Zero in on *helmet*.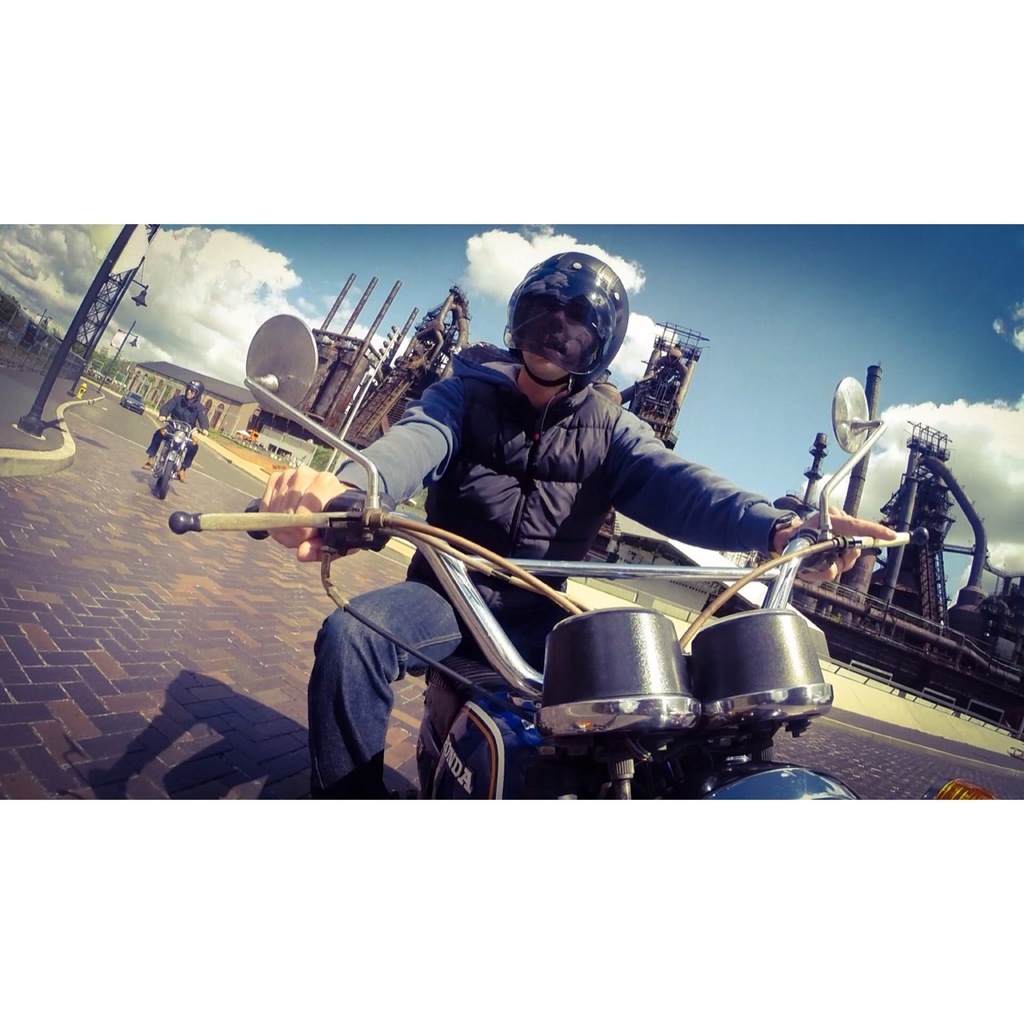
Zeroed in: [left=506, top=254, right=629, bottom=386].
